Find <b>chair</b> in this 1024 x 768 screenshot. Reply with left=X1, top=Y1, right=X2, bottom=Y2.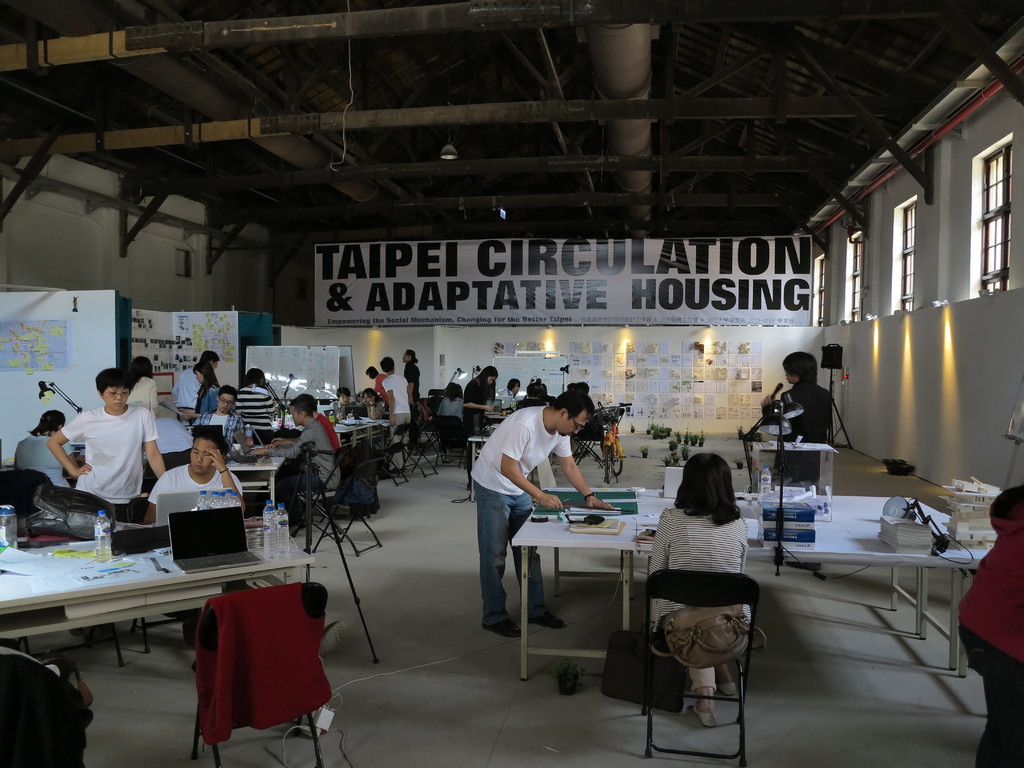
left=0, top=643, right=100, bottom=767.
